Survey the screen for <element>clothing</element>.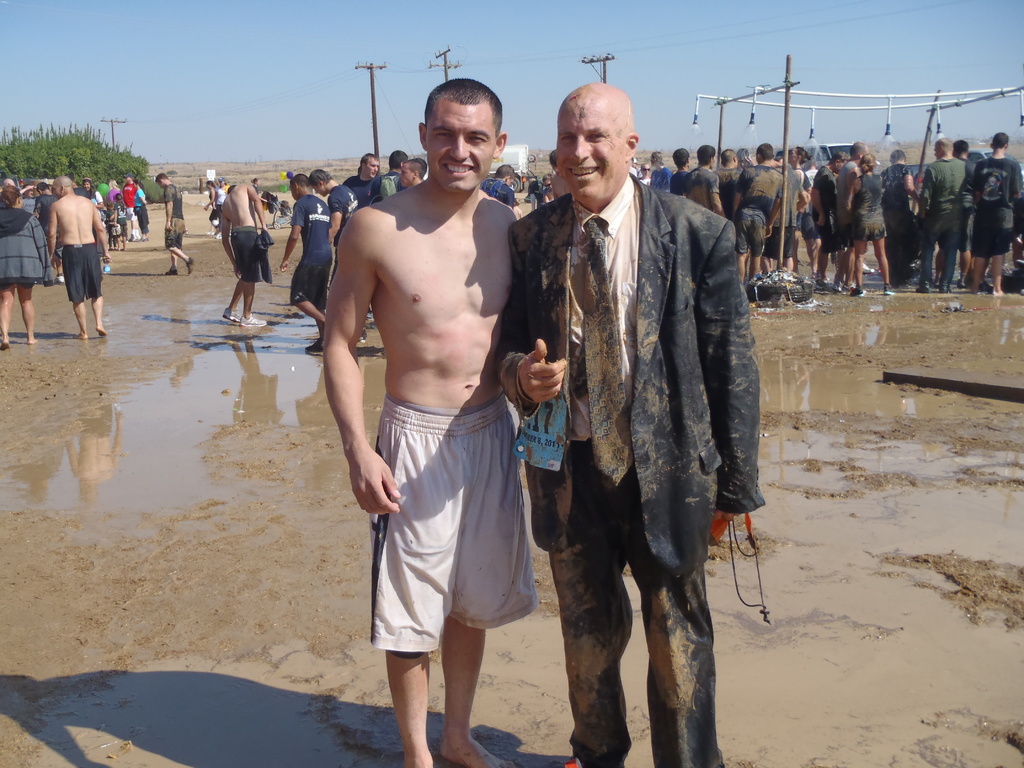
Survey found: 372 163 404 205.
